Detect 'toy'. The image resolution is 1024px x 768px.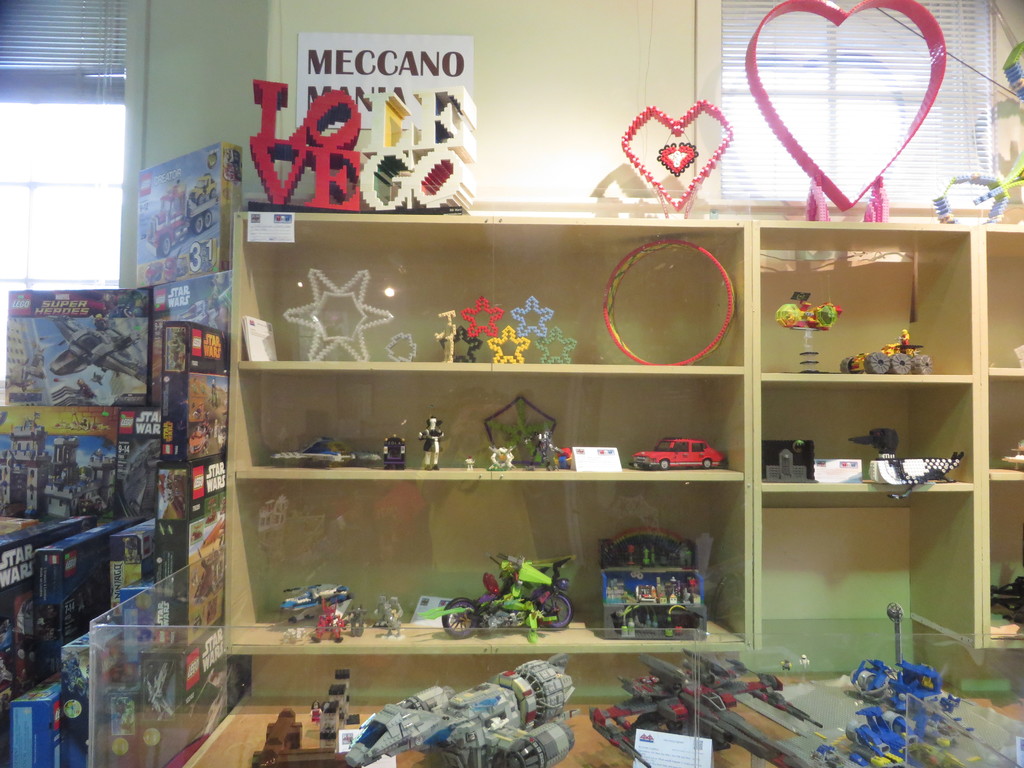
600,234,734,362.
